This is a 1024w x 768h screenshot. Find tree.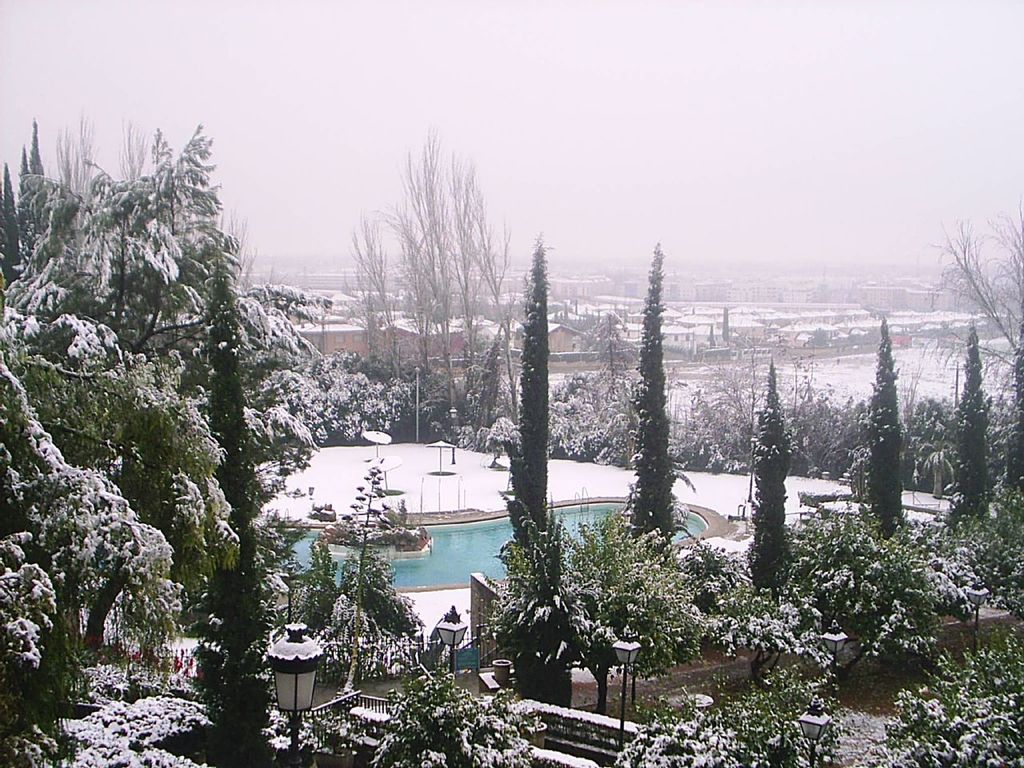
Bounding box: 185,229,279,767.
